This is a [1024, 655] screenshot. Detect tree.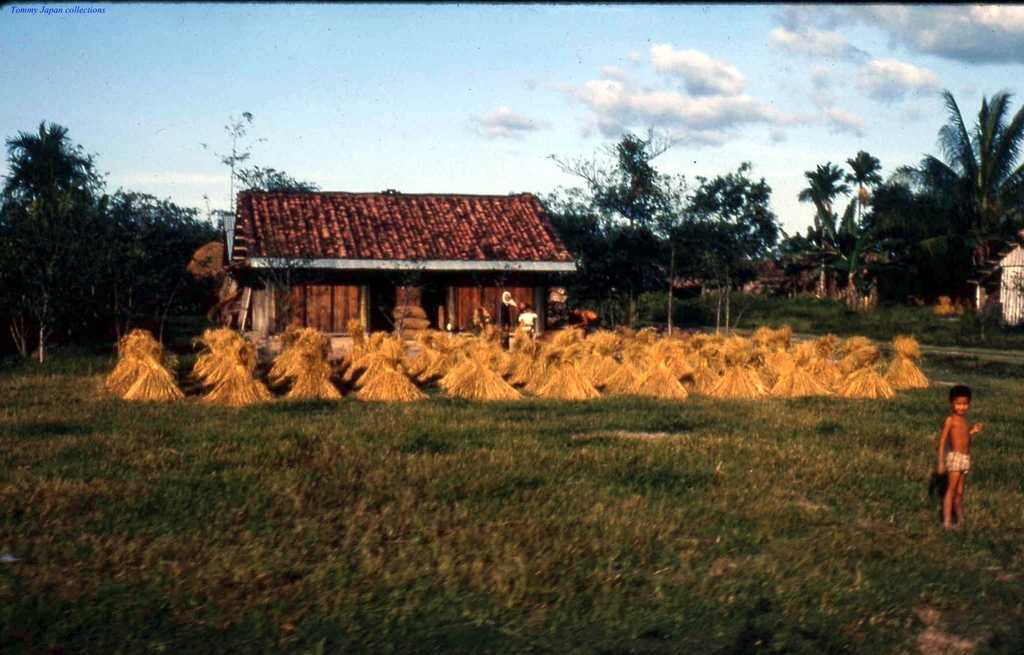
locate(532, 127, 689, 328).
